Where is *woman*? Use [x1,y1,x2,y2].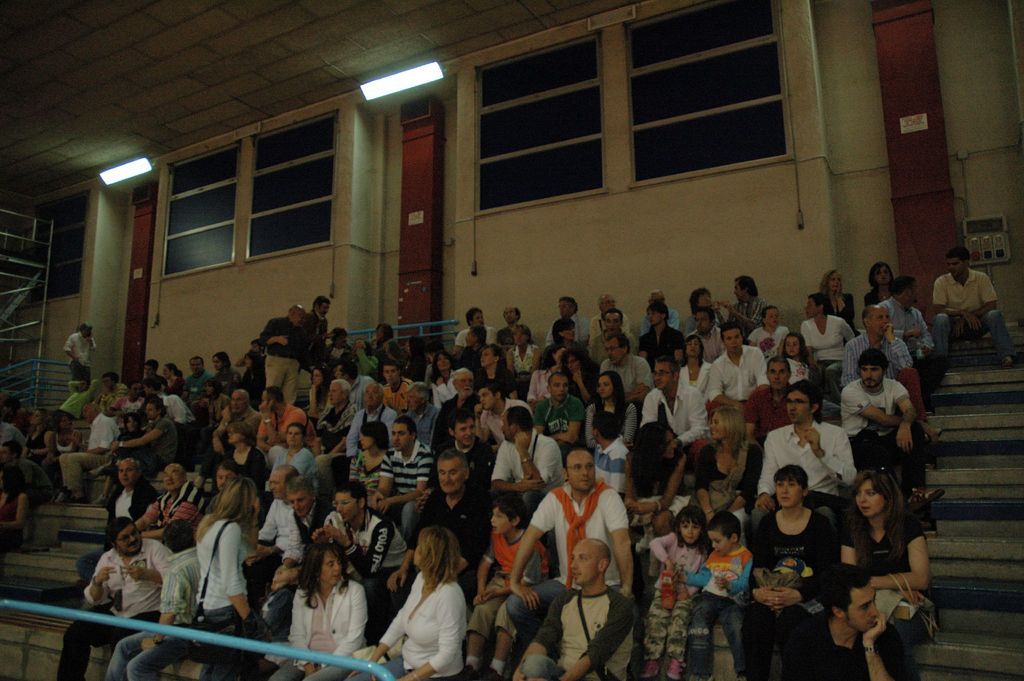
[560,347,593,402].
